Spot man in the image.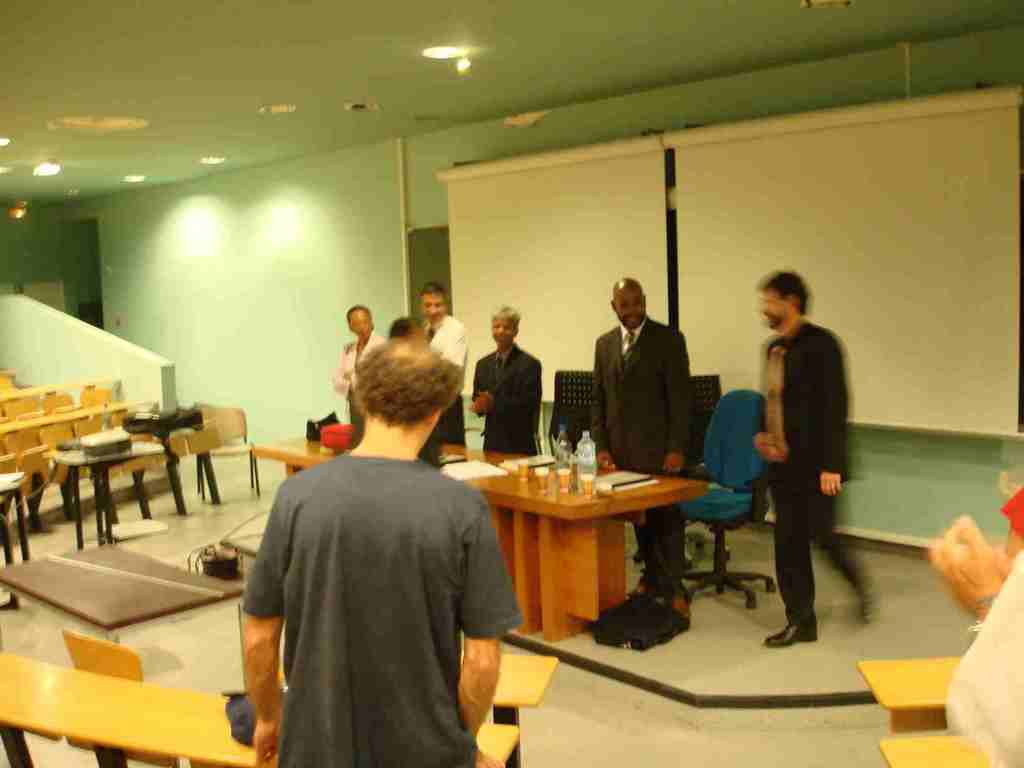
man found at detection(584, 271, 690, 615).
